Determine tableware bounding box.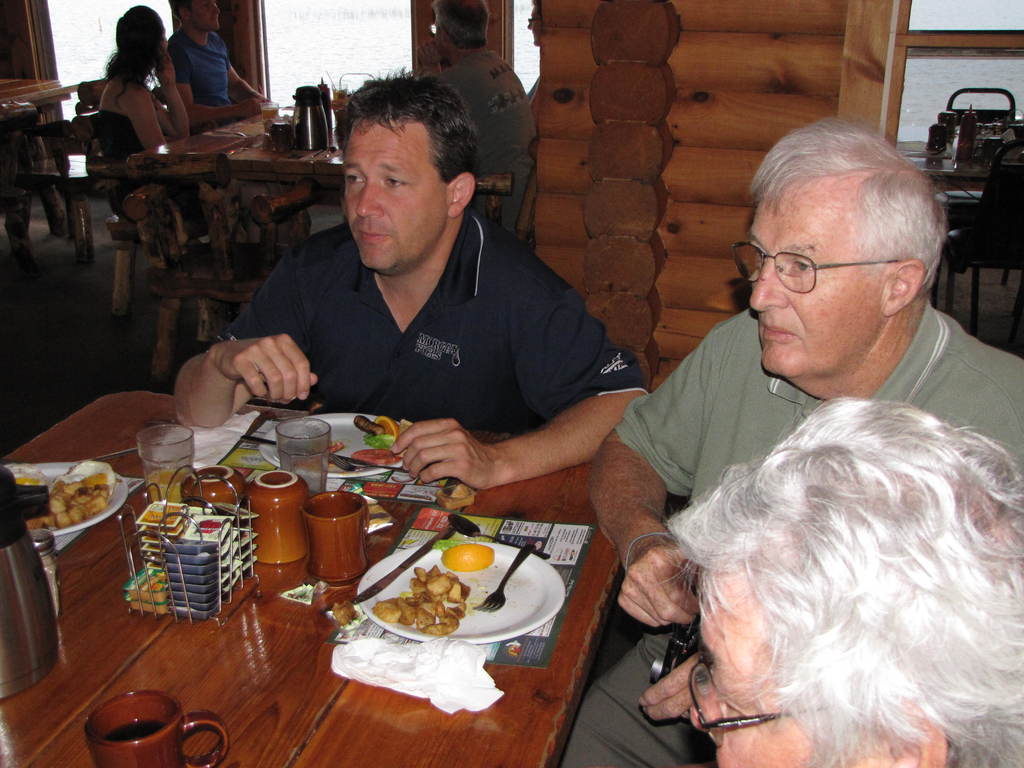
Determined: {"x1": 241, "y1": 434, "x2": 345, "y2": 454}.
